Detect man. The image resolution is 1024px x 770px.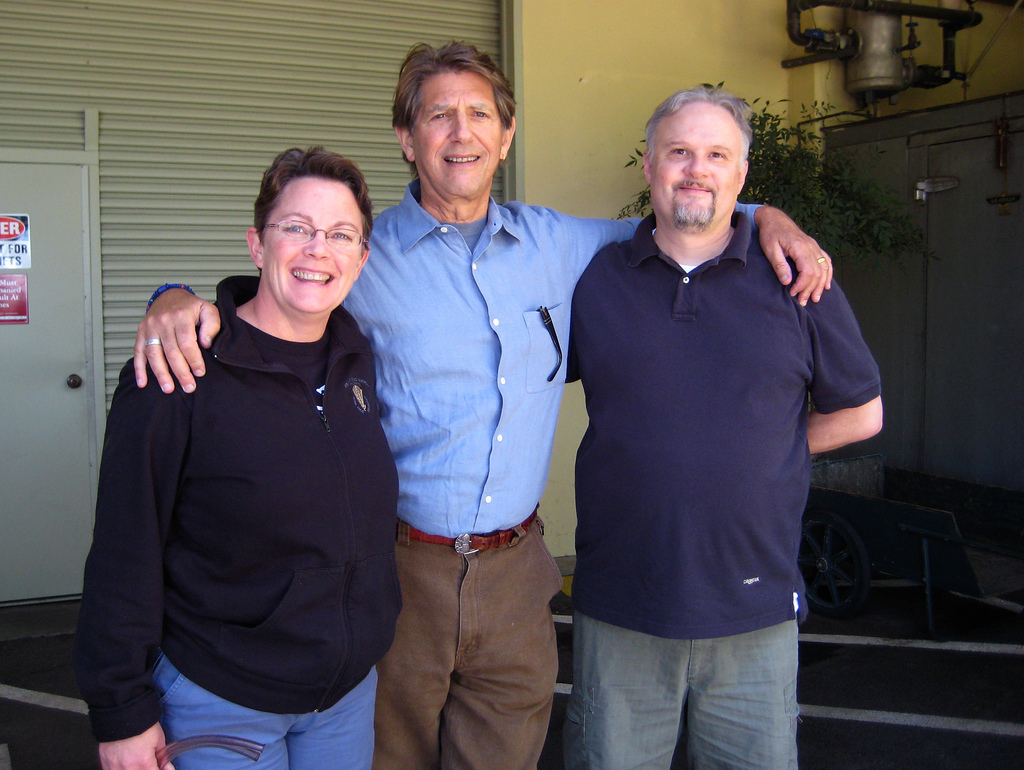
region(133, 38, 836, 769).
